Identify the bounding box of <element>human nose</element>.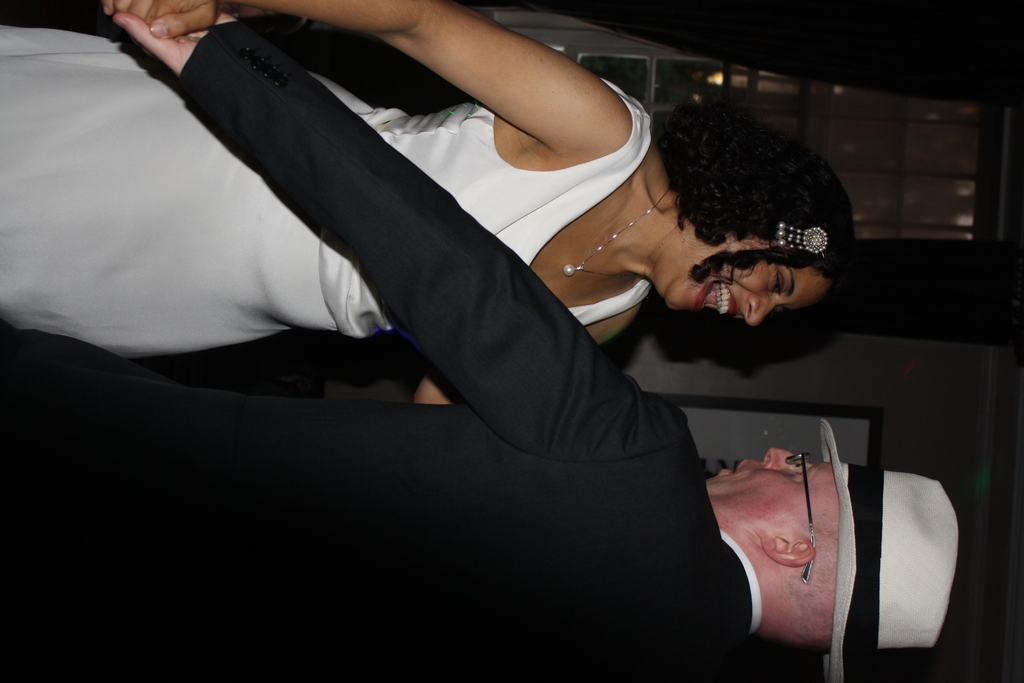
left=765, top=448, right=806, bottom=470.
